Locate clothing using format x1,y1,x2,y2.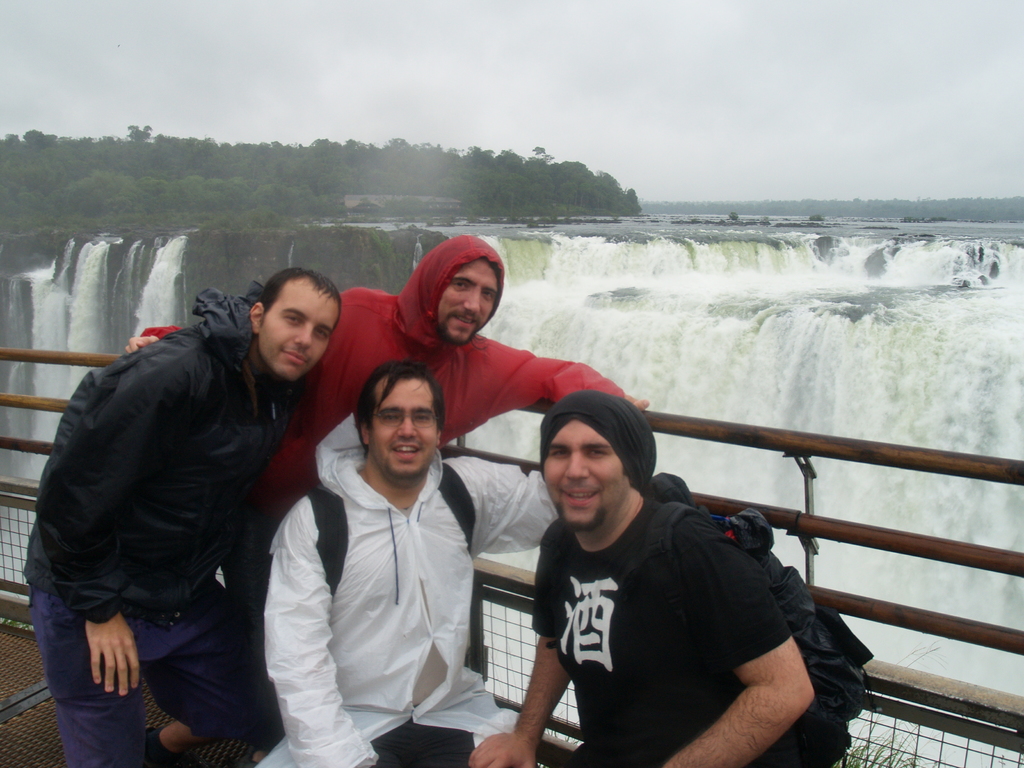
495,442,858,760.
